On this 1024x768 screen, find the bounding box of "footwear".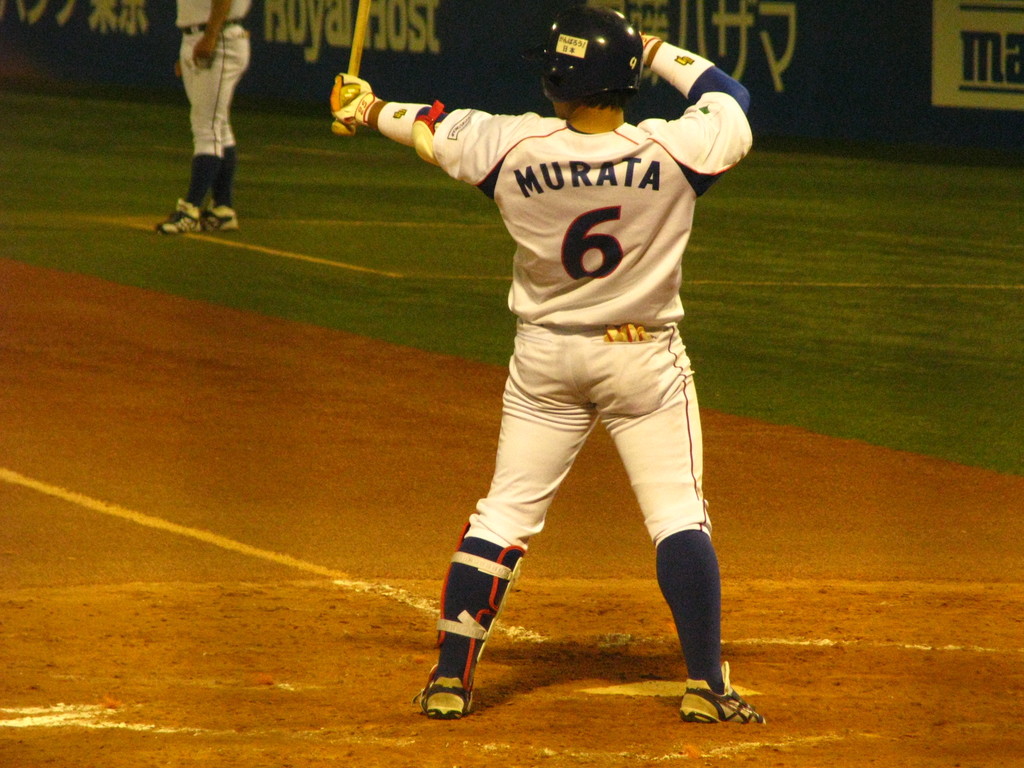
Bounding box: {"x1": 206, "y1": 201, "x2": 239, "y2": 226}.
